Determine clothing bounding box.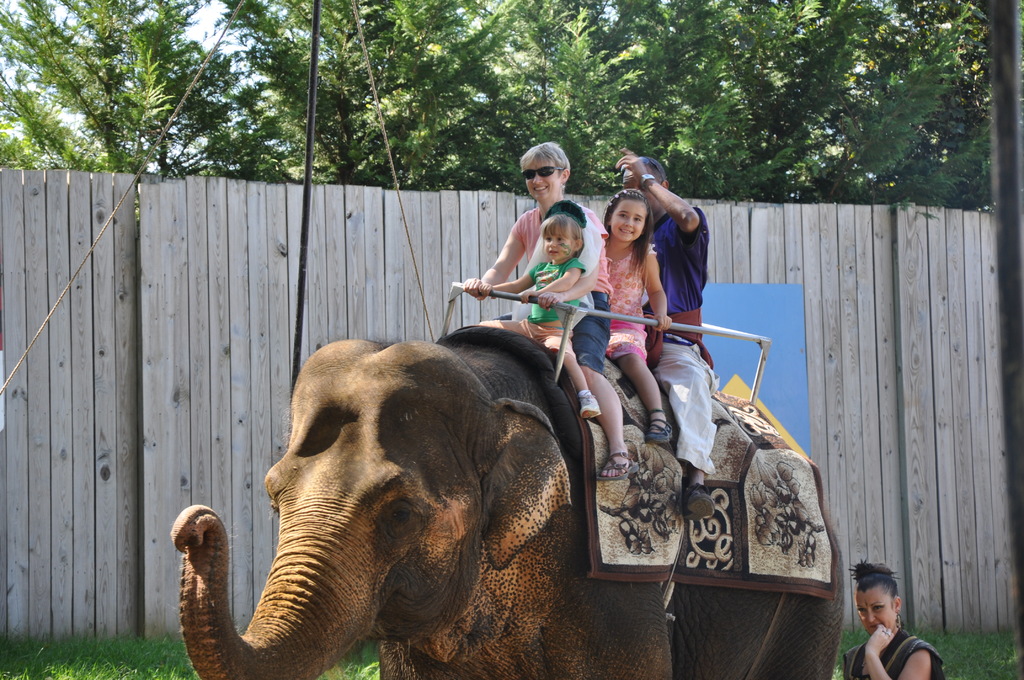
Determined: bbox=[848, 621, 940, 679].
